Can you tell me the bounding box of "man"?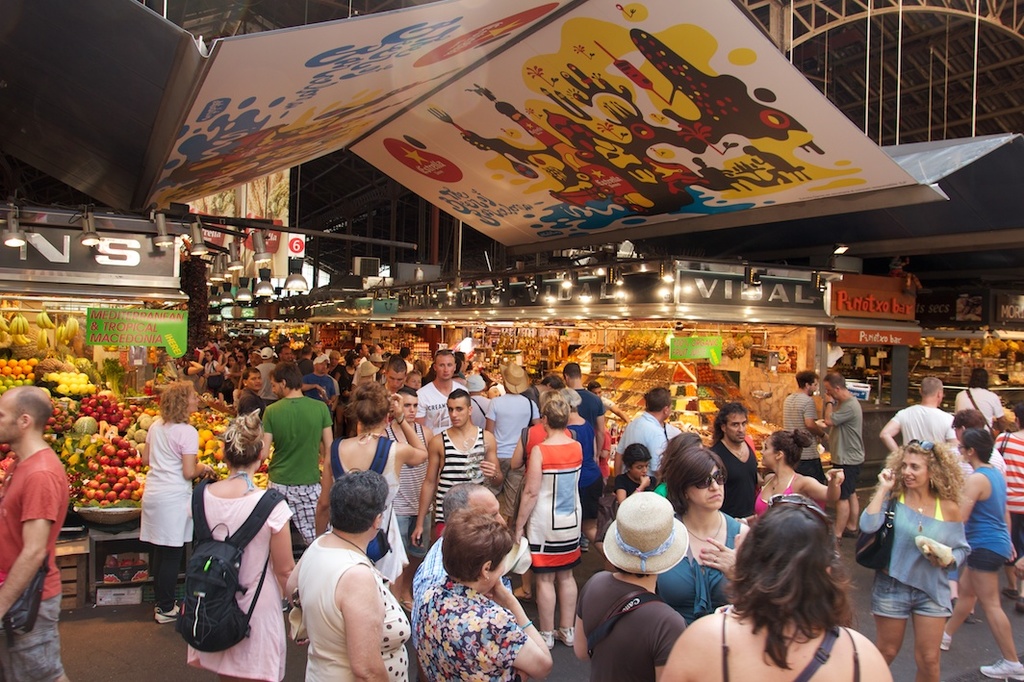
detection(411, 389, 505, 544).
